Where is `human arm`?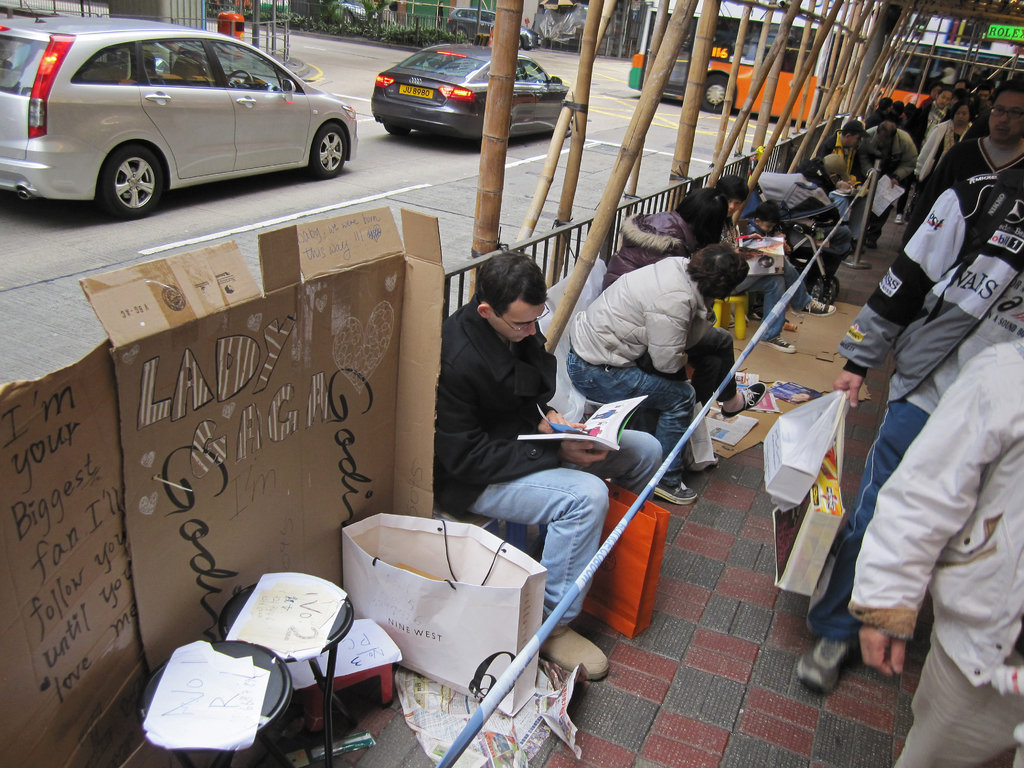
x1=738, y1=230, x2=763, y2=240.
